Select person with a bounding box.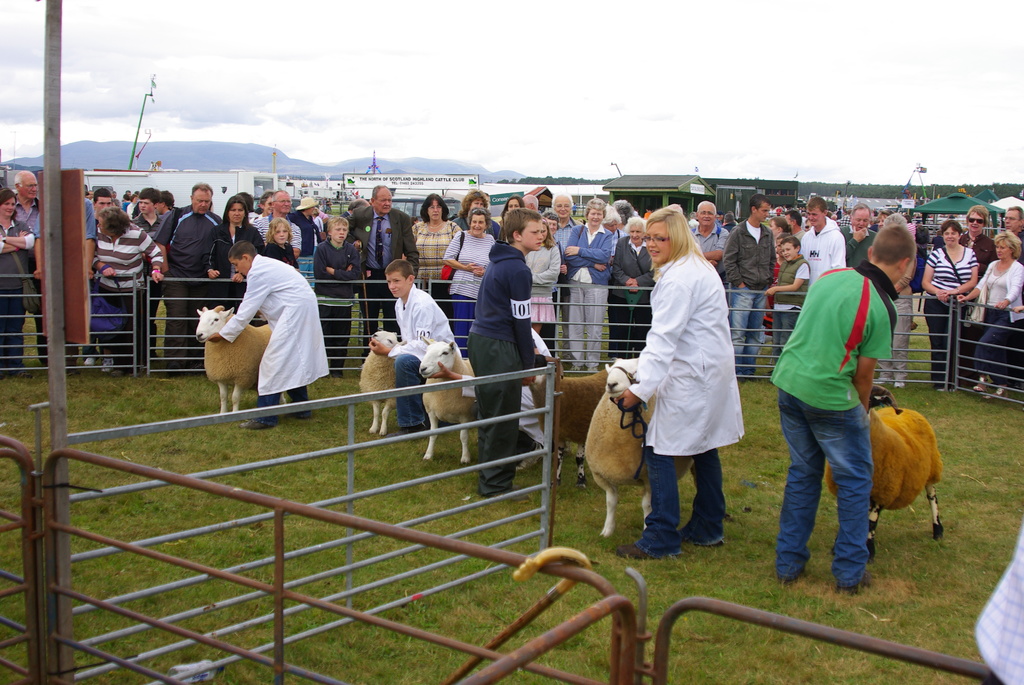
210, 240, 327, 429.
